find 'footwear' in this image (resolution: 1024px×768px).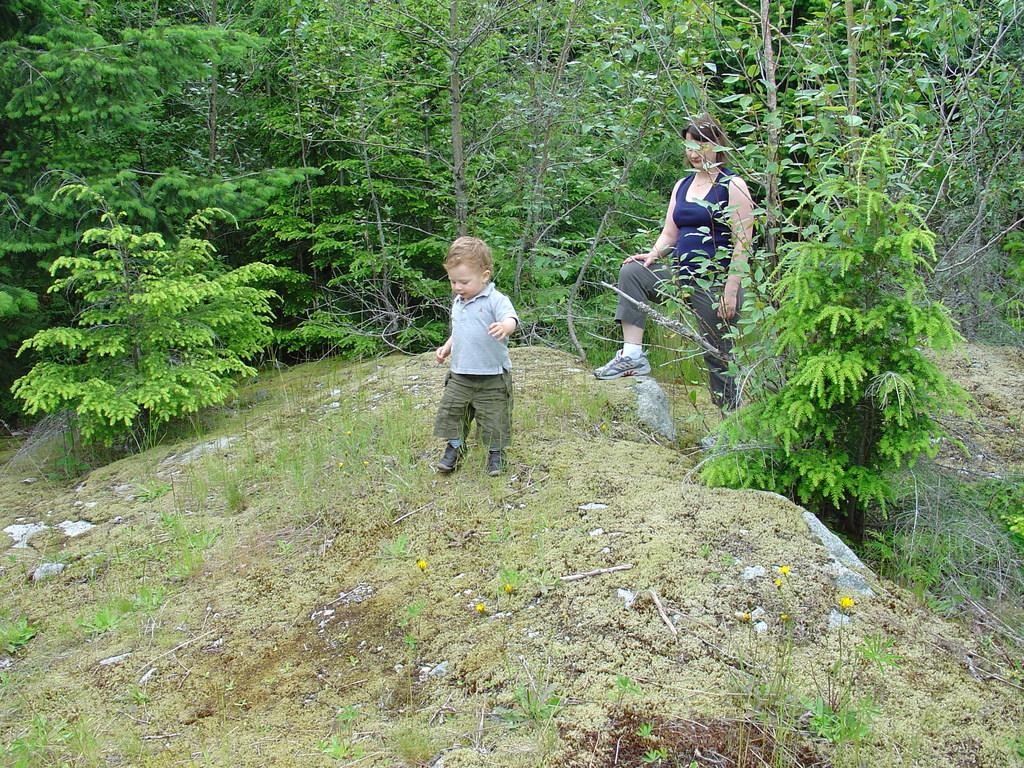
(left=489, top=437, right=511, bottom=474).
